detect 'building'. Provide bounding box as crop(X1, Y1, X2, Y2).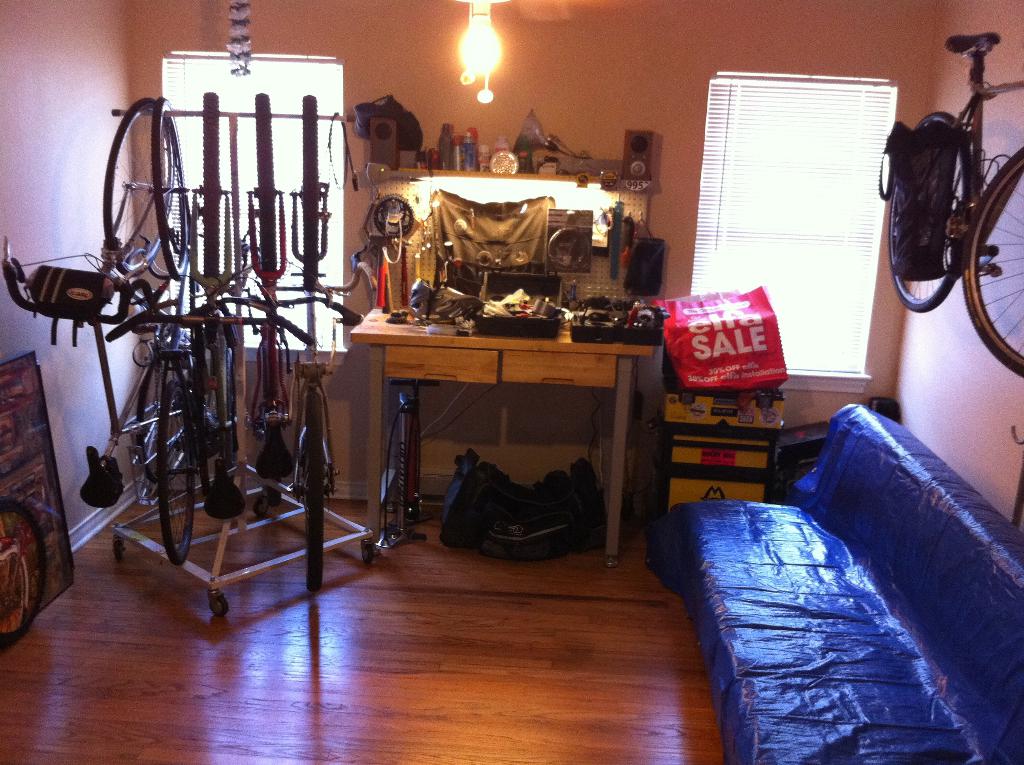
crop(0, 0, 1021, 764).
